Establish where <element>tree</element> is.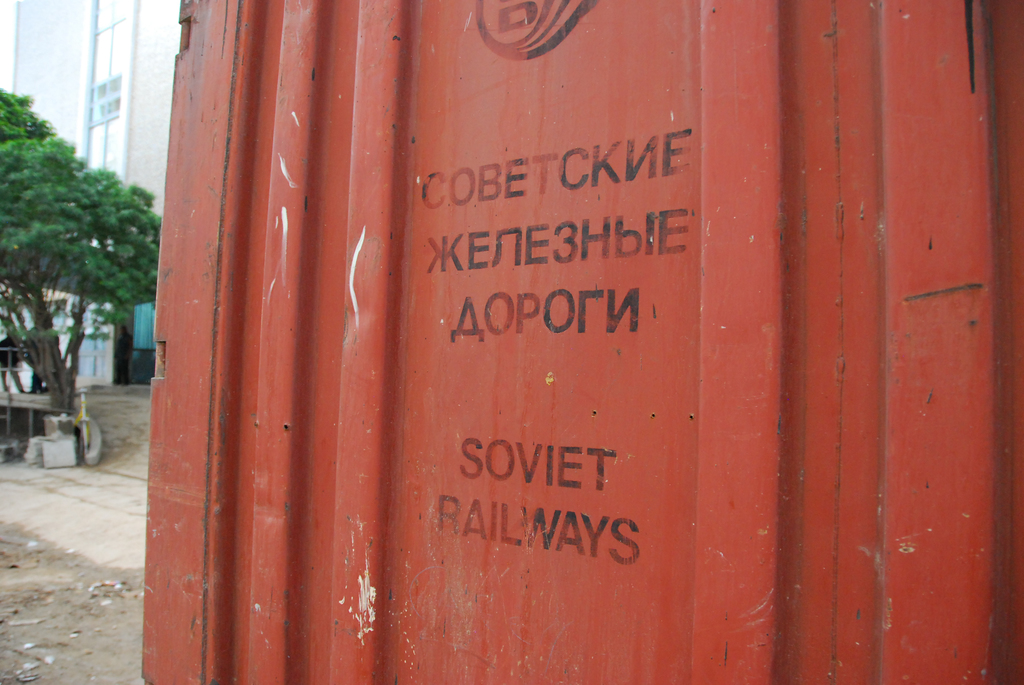
Established at l=0, t=91, r=161, b=437.
